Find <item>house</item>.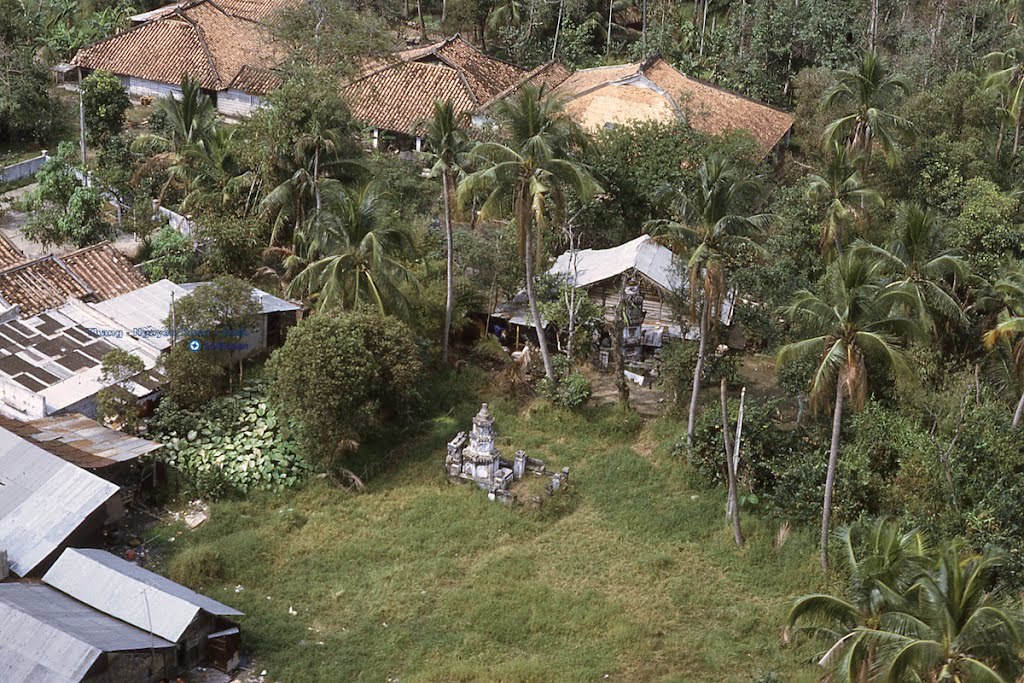
l=0, t=580, r=186, b=682.
